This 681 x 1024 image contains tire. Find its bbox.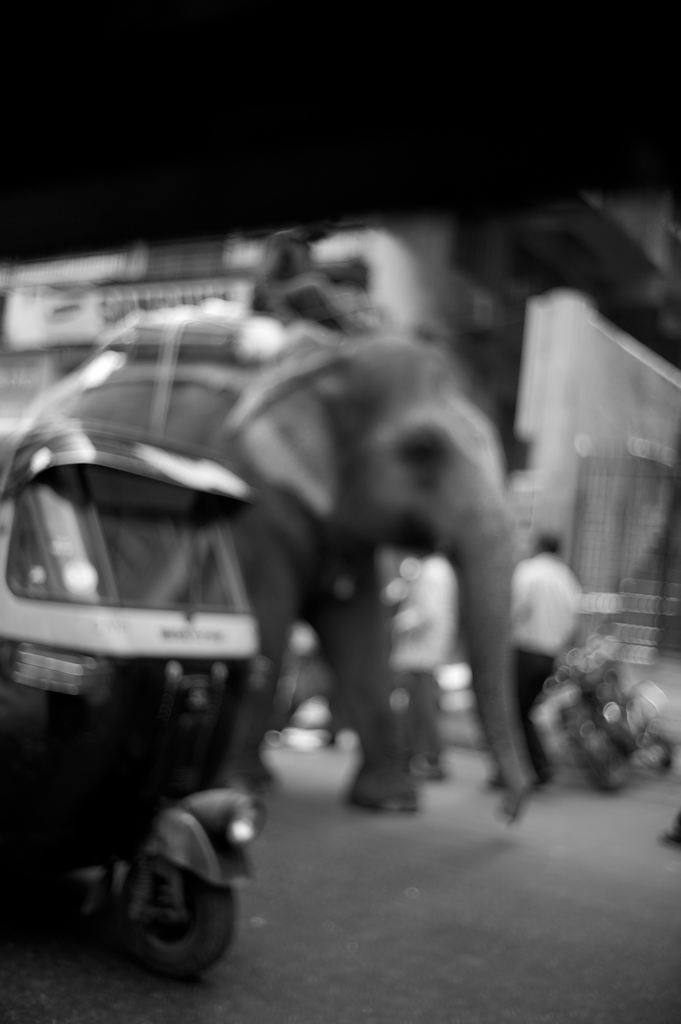
select_region(122, 846, 238, 984).
